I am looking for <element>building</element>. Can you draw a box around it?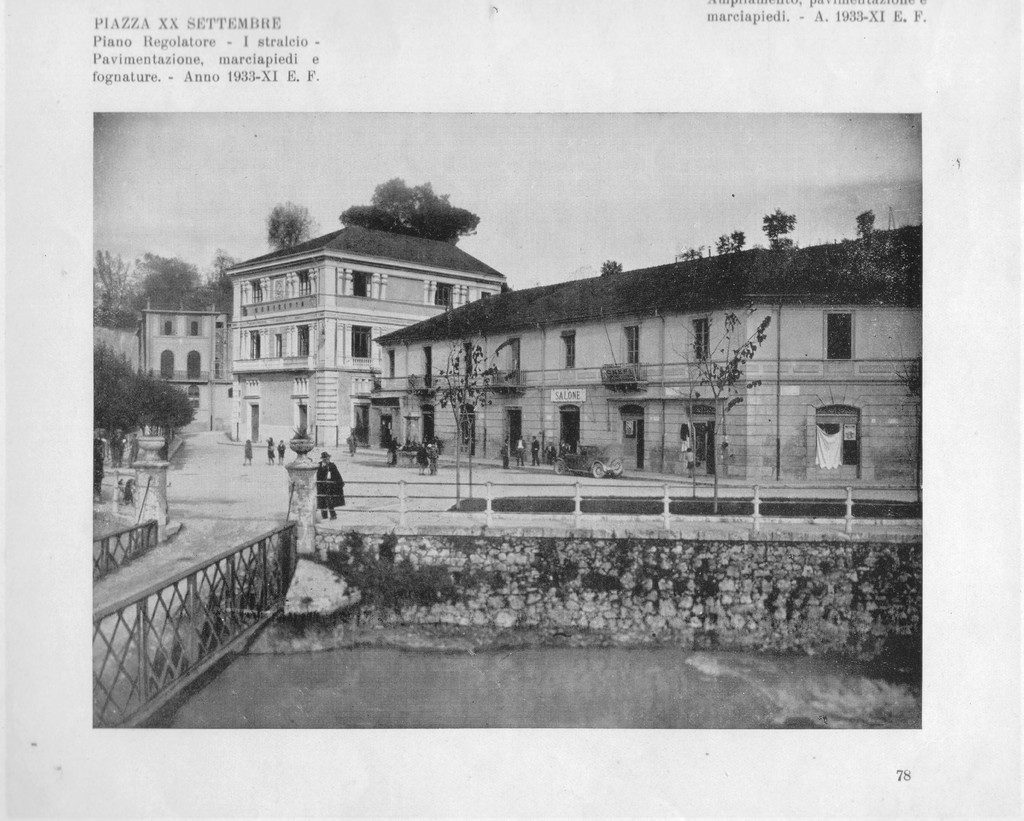
Sure, the bounding box is 227/225/504/443.
